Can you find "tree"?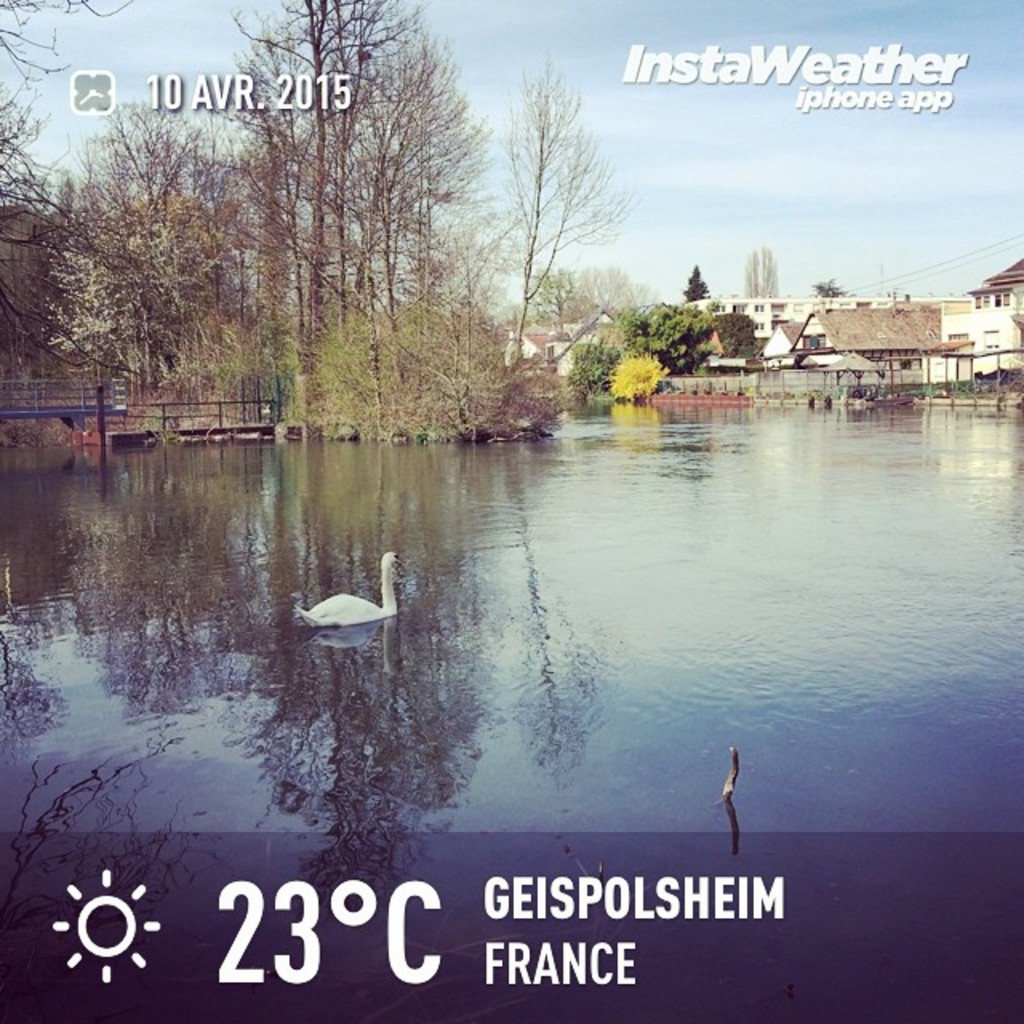
Yes, bounding box: select_region(806, 275, 845, 298).
